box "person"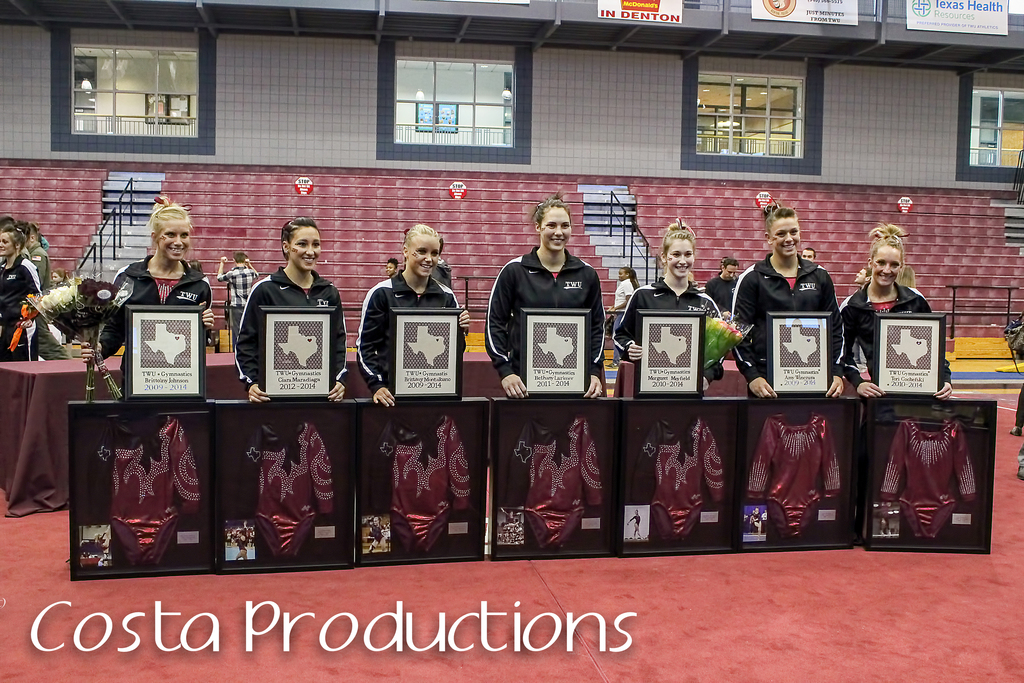
611,264,632,317
